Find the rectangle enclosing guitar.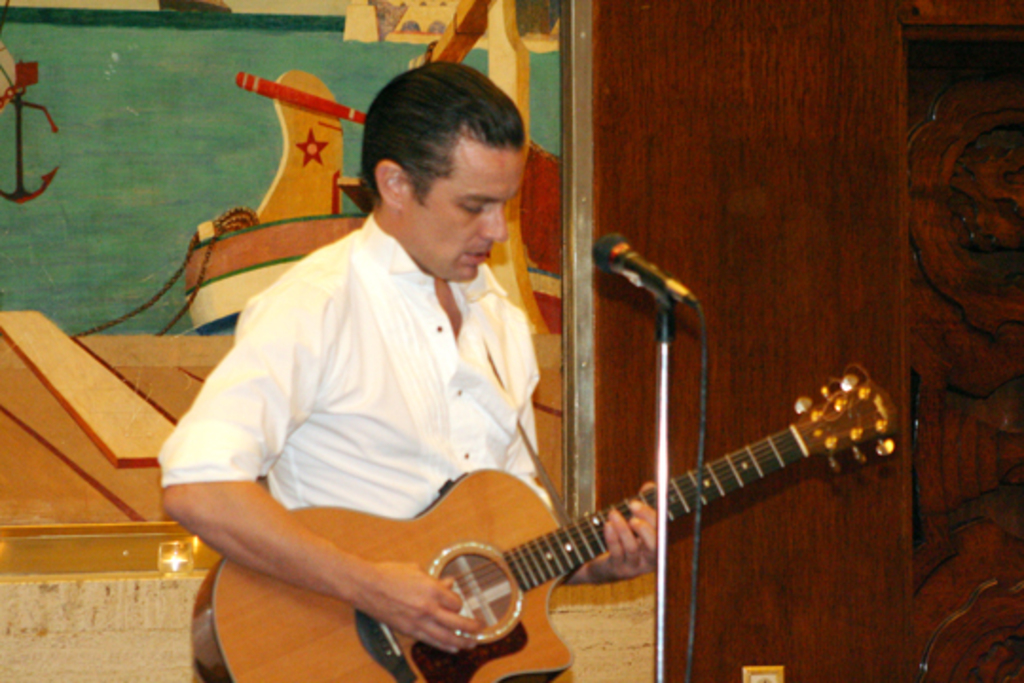
(193, 370, 897, 681).
